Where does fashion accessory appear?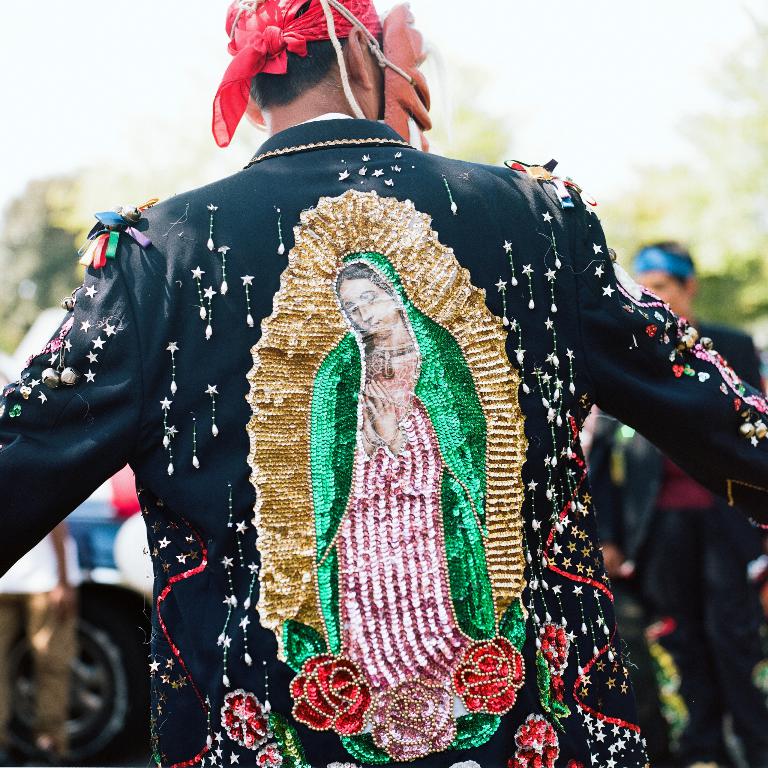
Appears at bbox=(327, 0, 433, 155).
